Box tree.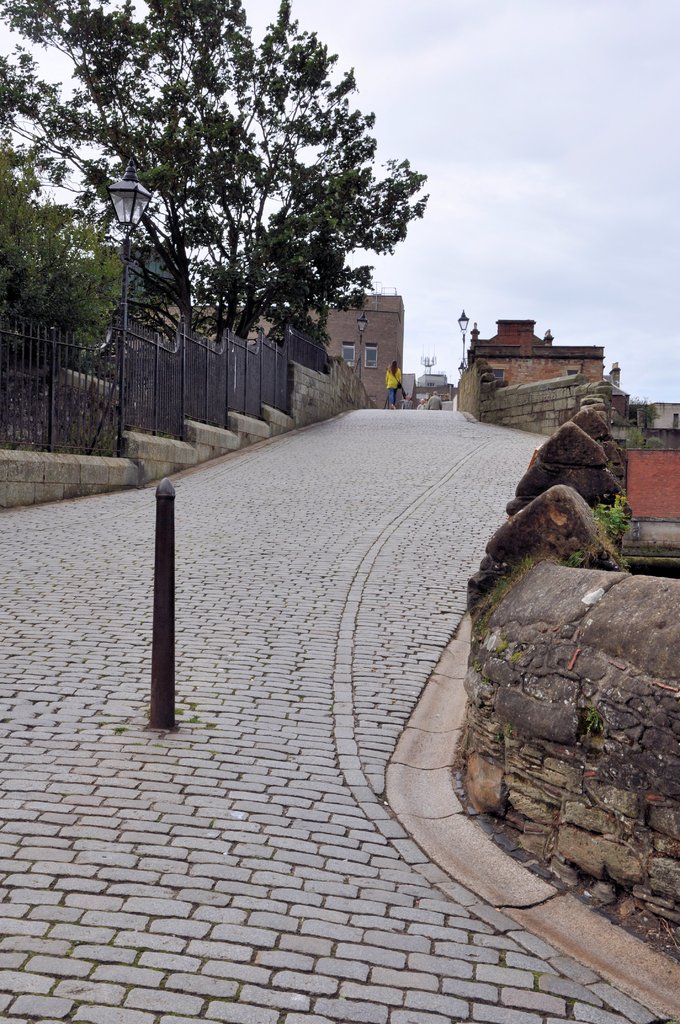
[x1=0, y1=142, x2=125, y2=372].
